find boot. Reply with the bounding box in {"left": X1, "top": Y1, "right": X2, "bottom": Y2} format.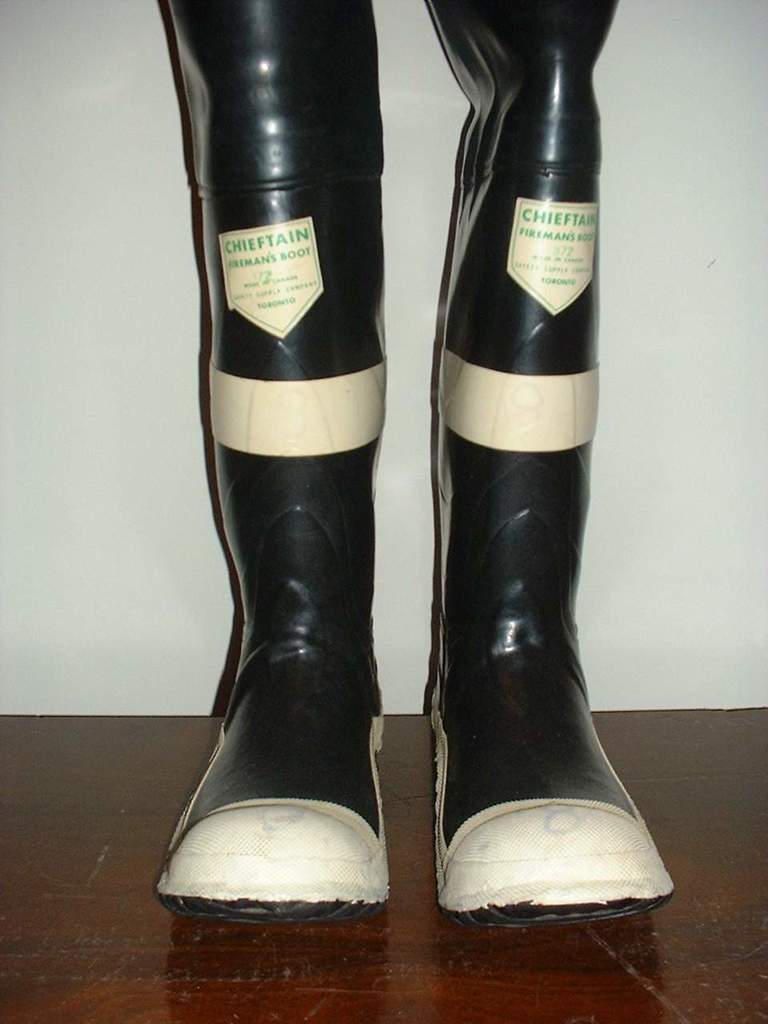
{"left": 156, "top": 0, "right": 387, "bottom": 915}.
